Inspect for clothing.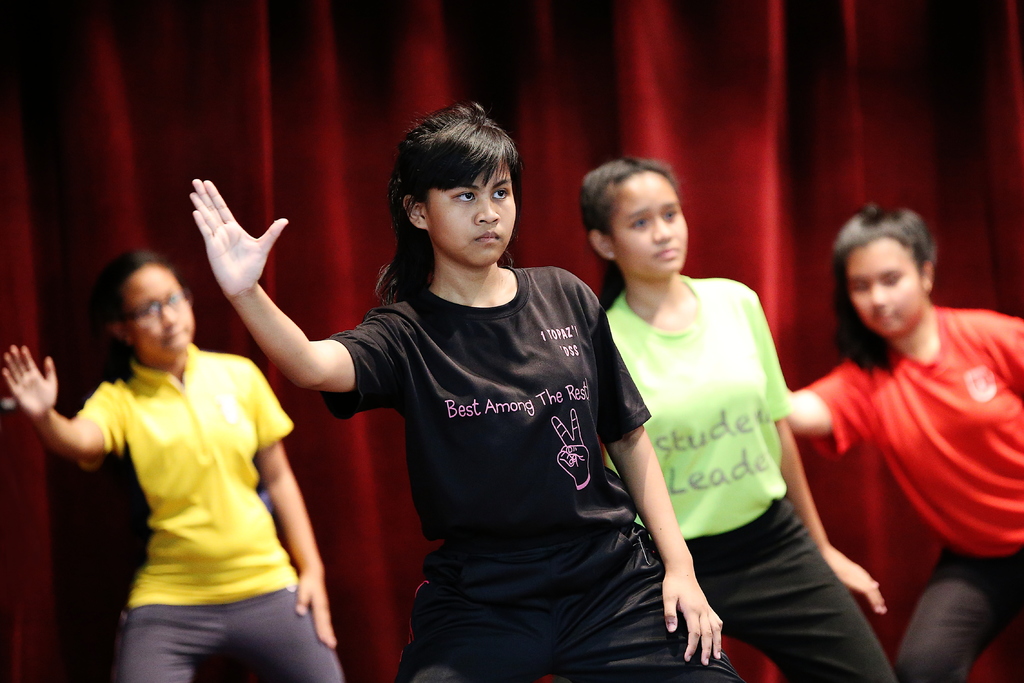
Inspection: {"left": 298, "top": 196, "right": 673, "bottom": 662}.
